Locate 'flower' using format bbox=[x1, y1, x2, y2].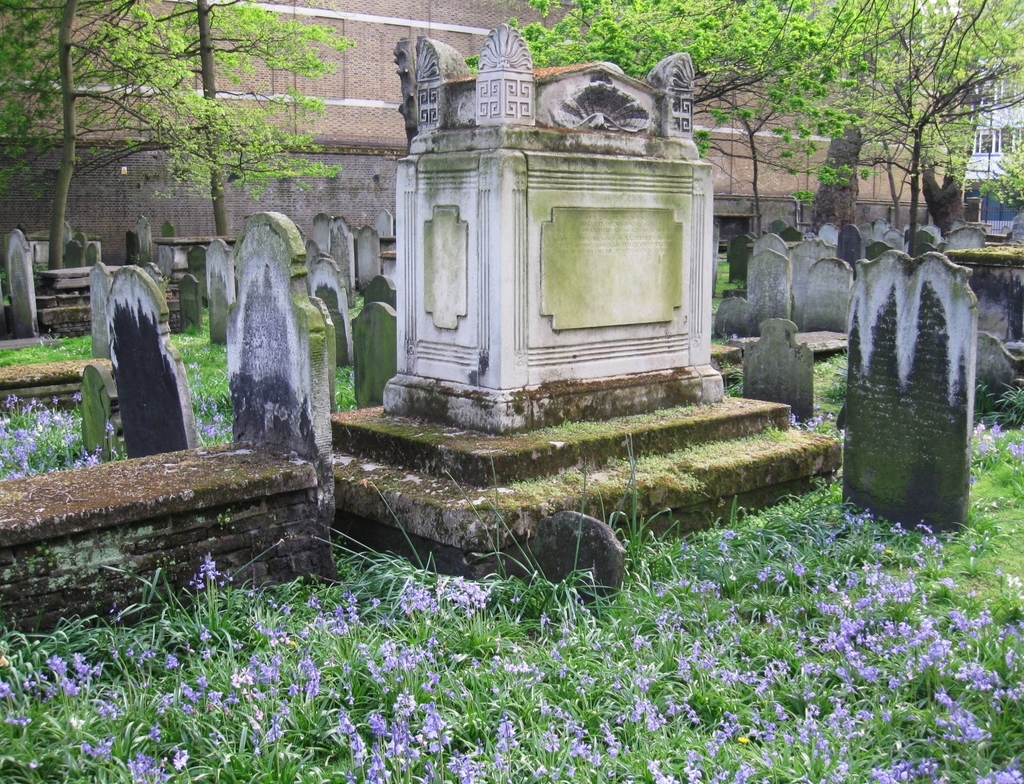
bbox=[1008, 440, 1023, 455].
